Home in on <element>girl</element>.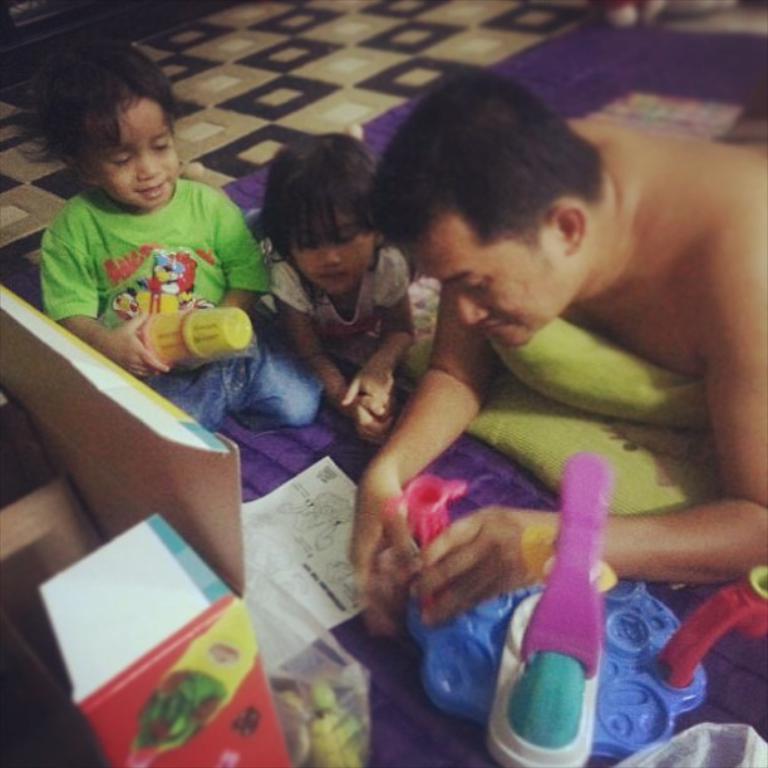
Homed in at <region>260, 132, 419, 449</region>.
